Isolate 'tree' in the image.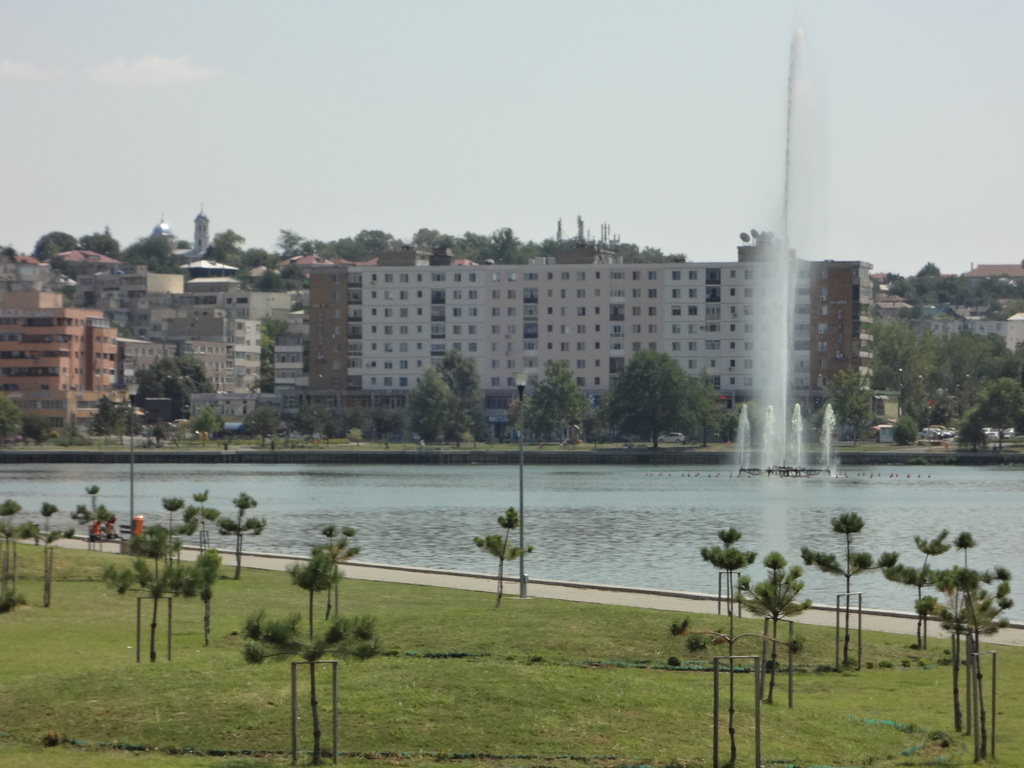
Isolated region: <box>819,365,871,436</box>.
